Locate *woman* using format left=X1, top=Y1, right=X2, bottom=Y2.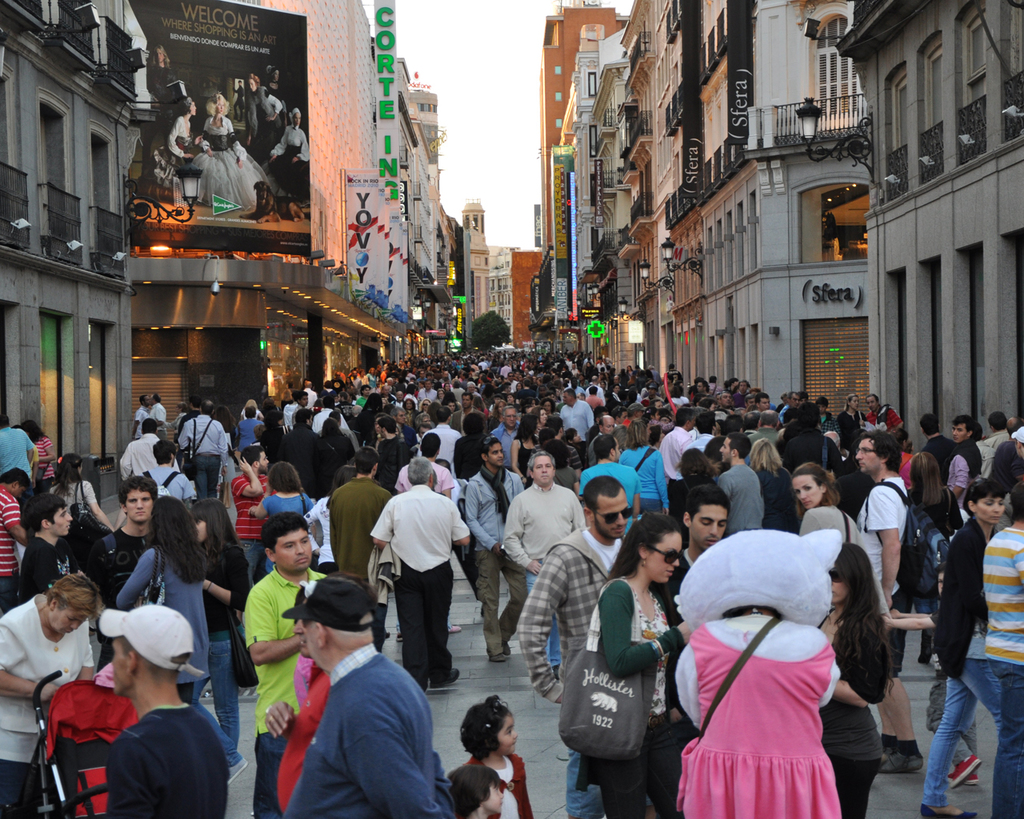
left=579, top=509, right=690, bottom=818.
